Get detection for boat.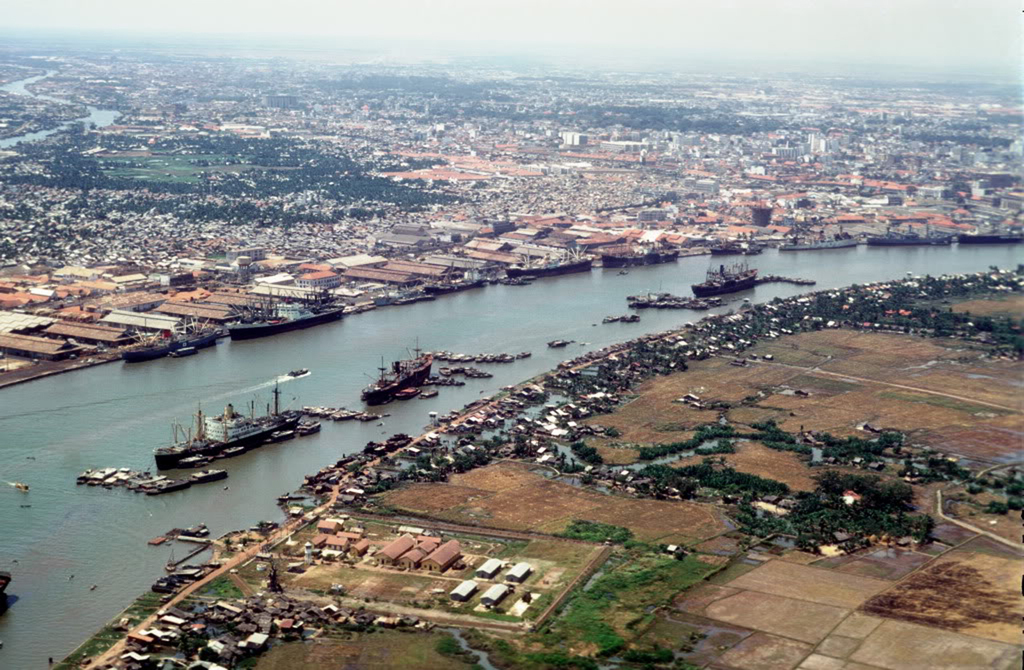
Detection: pyautogui.locateOnScreen(508, 248, 593, 271).
